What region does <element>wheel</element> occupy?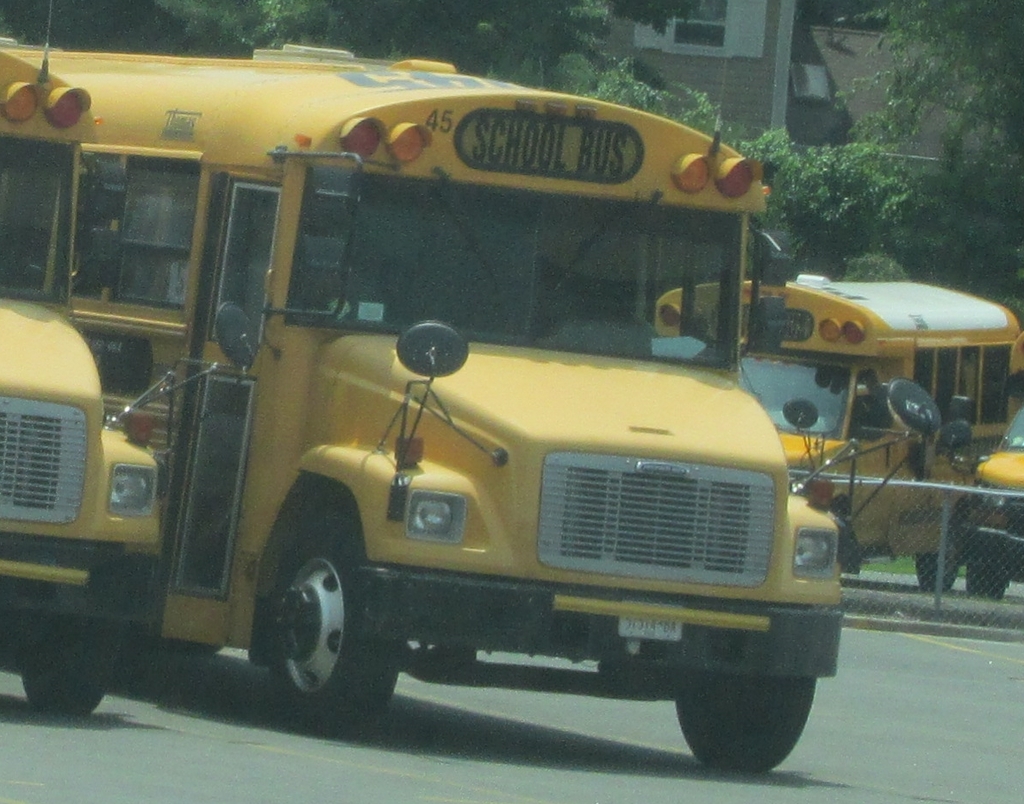
[917,552,959,588].
